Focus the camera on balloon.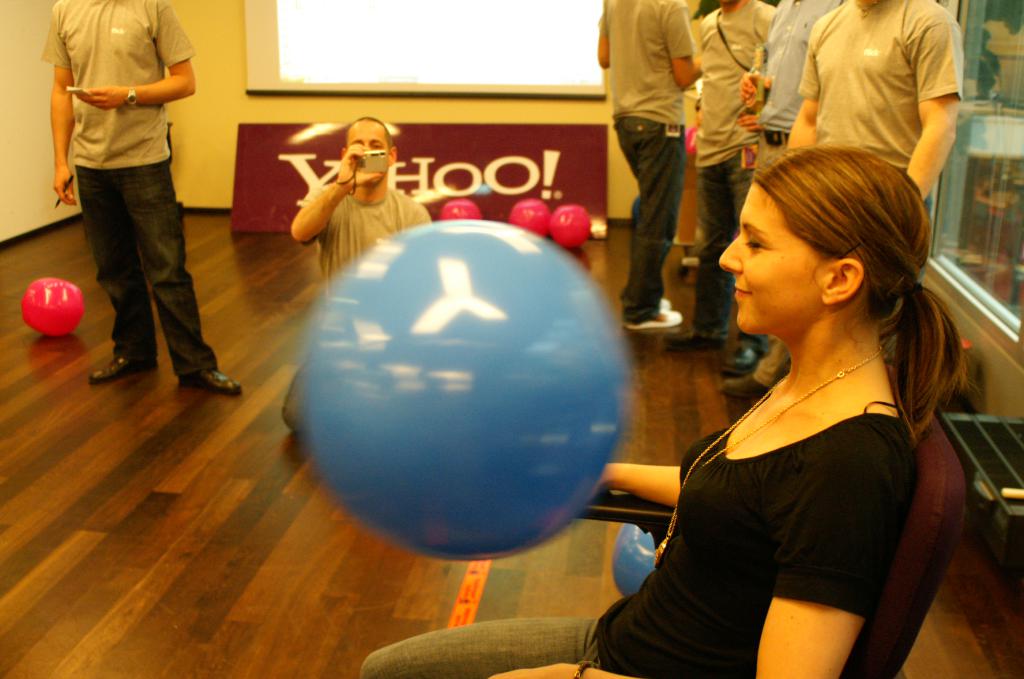
Focus region: bbox=[296, 217, 633, 566].
